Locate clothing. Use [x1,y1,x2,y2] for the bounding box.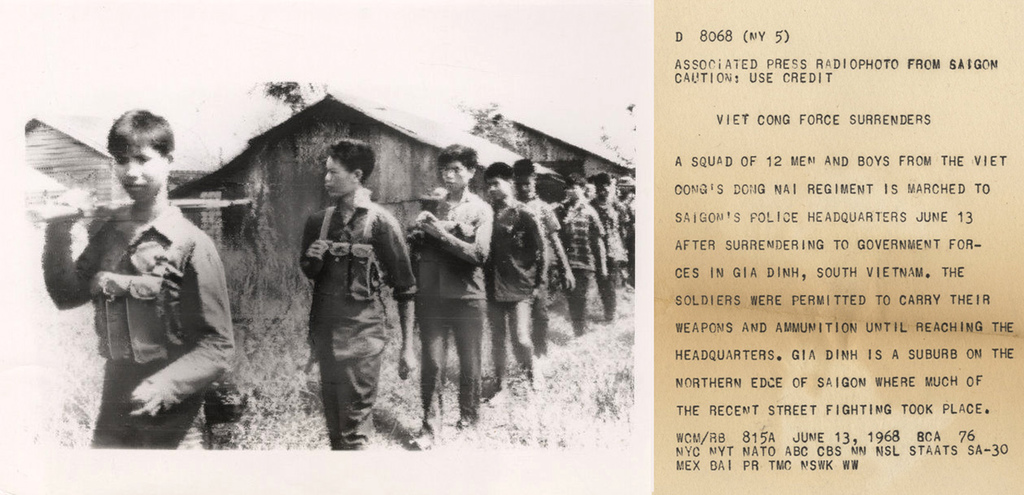
[73,123,255,445].
